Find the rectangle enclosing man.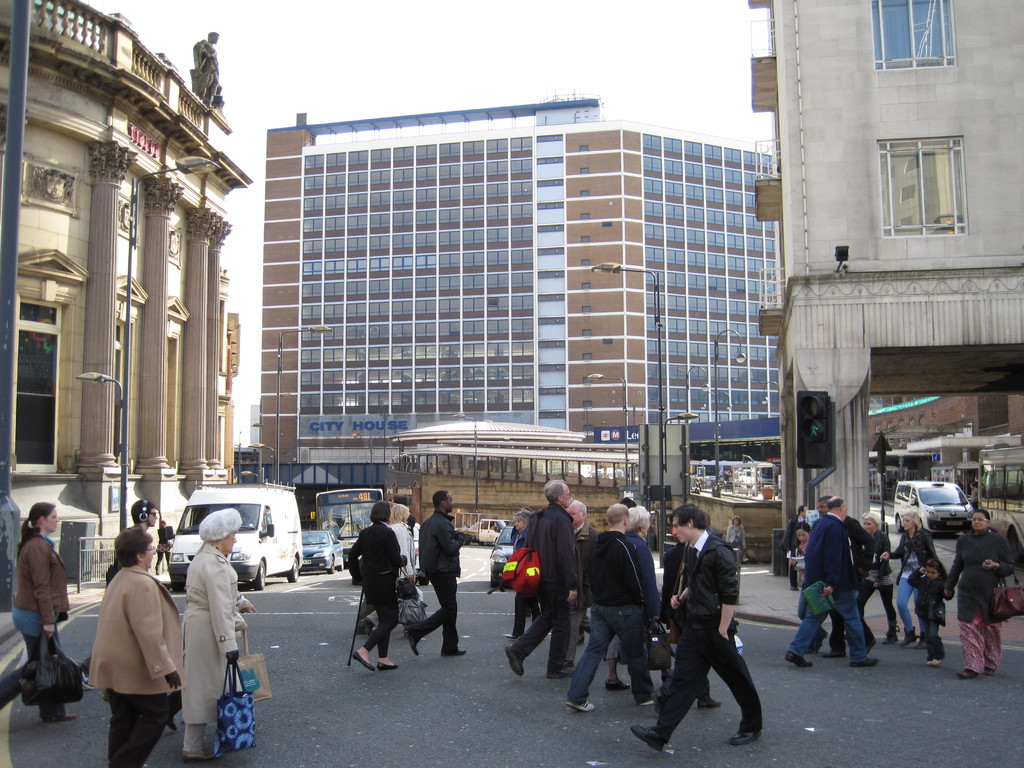
pyautogui.locateOnScreen(563, 502, 659, 710).
